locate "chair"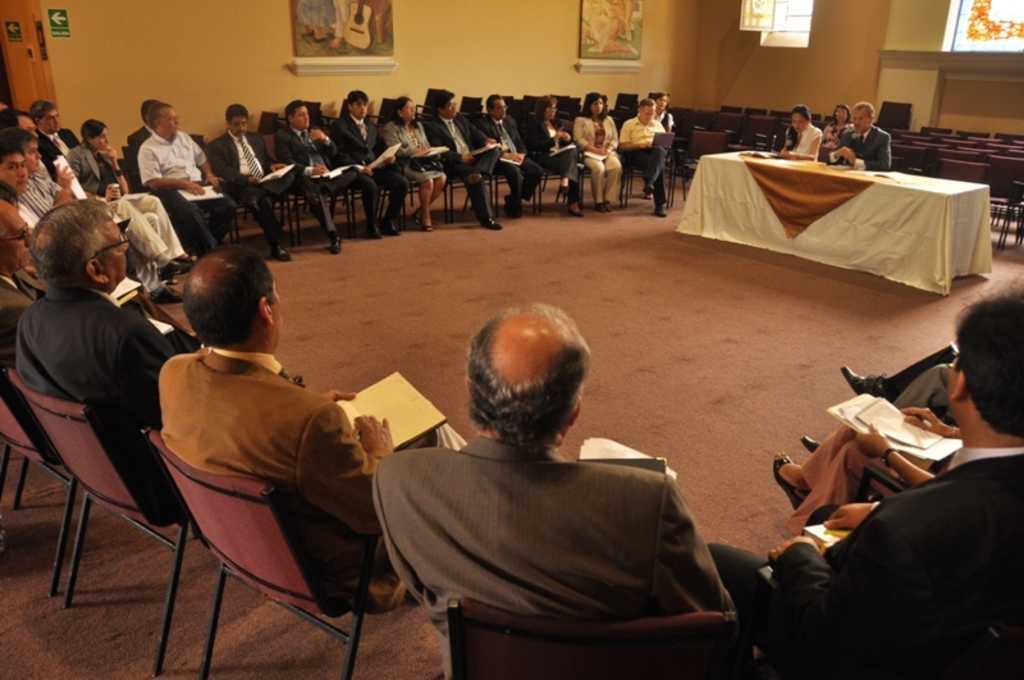
[left=443, top=598, right=749, bottom=679]
